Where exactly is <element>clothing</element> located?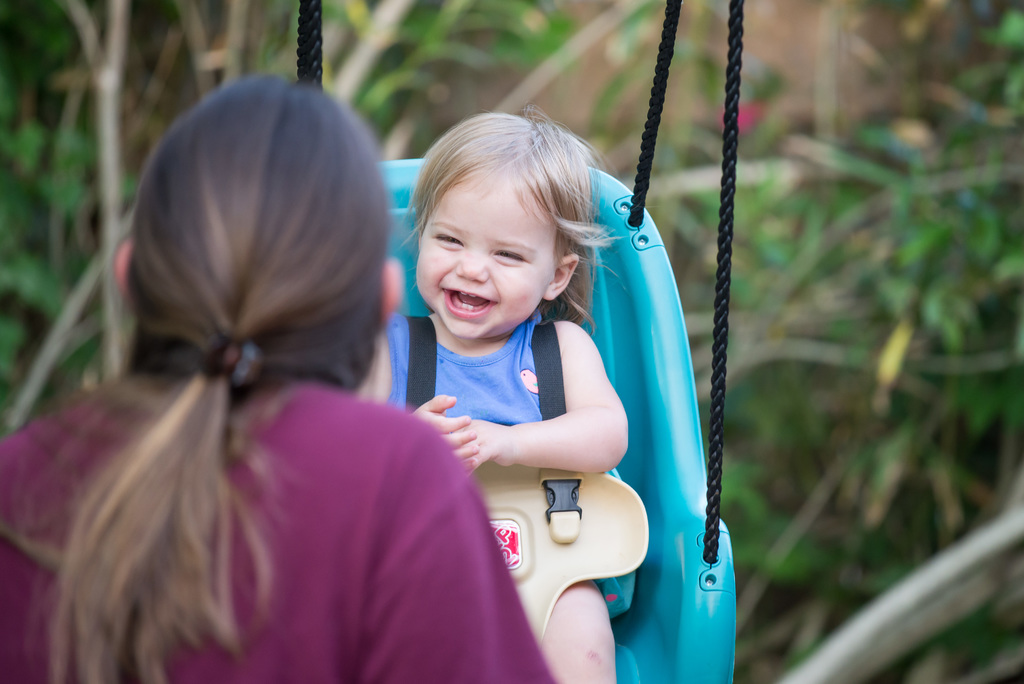
Its bounding box is [left=0, top=370, right=557, bottom=683].
